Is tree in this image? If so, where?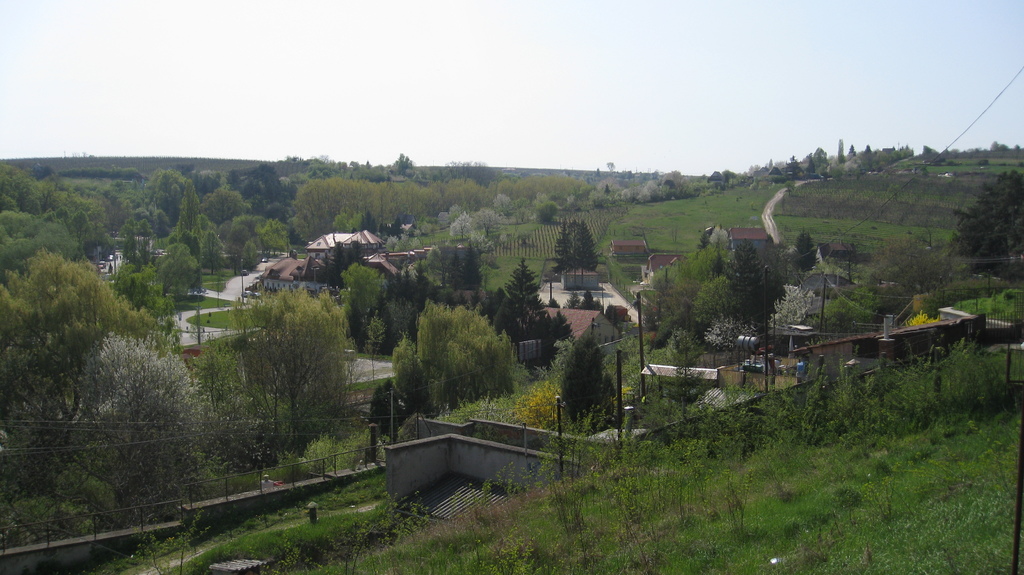
Yes, at box=[648, 219, 726, 355].
